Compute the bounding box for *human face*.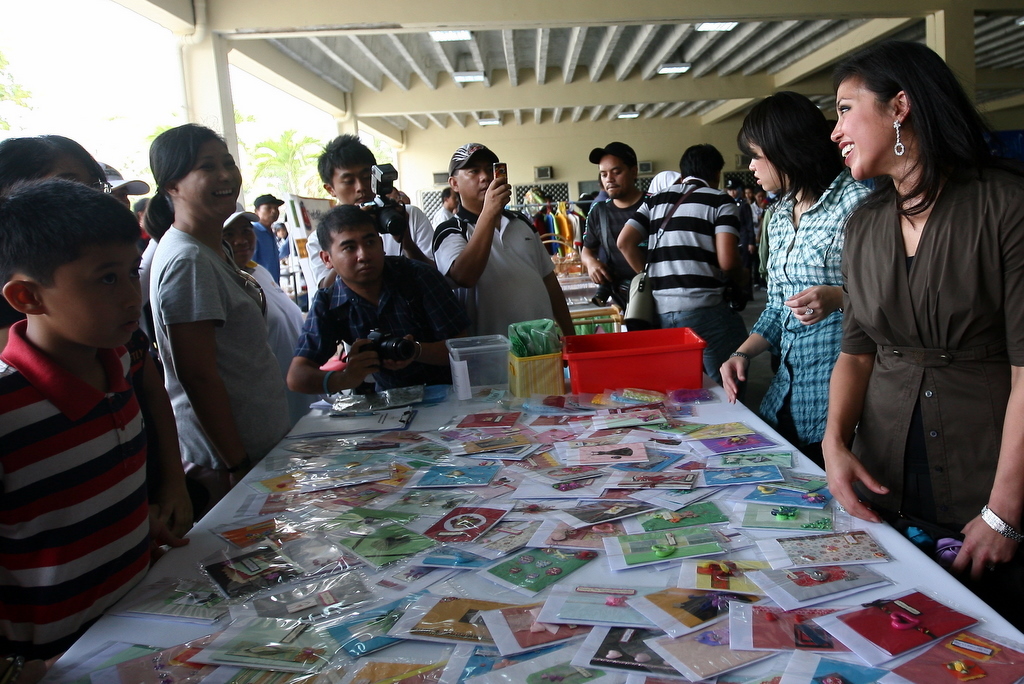
box=[598, 154, 632, 198].
